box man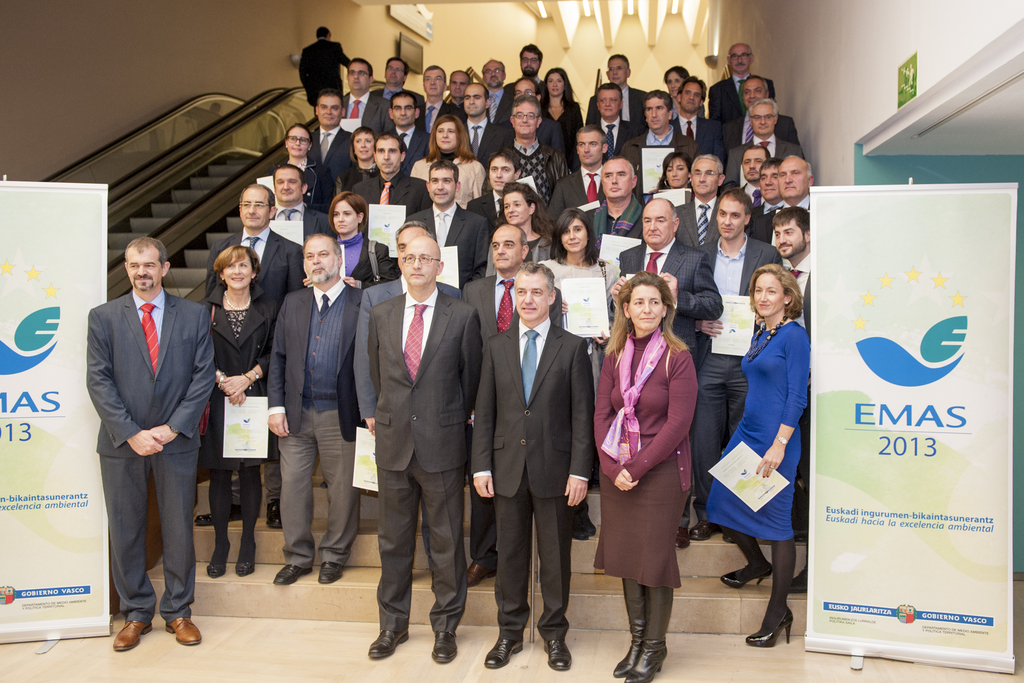
(584, 53, 652, 128)
